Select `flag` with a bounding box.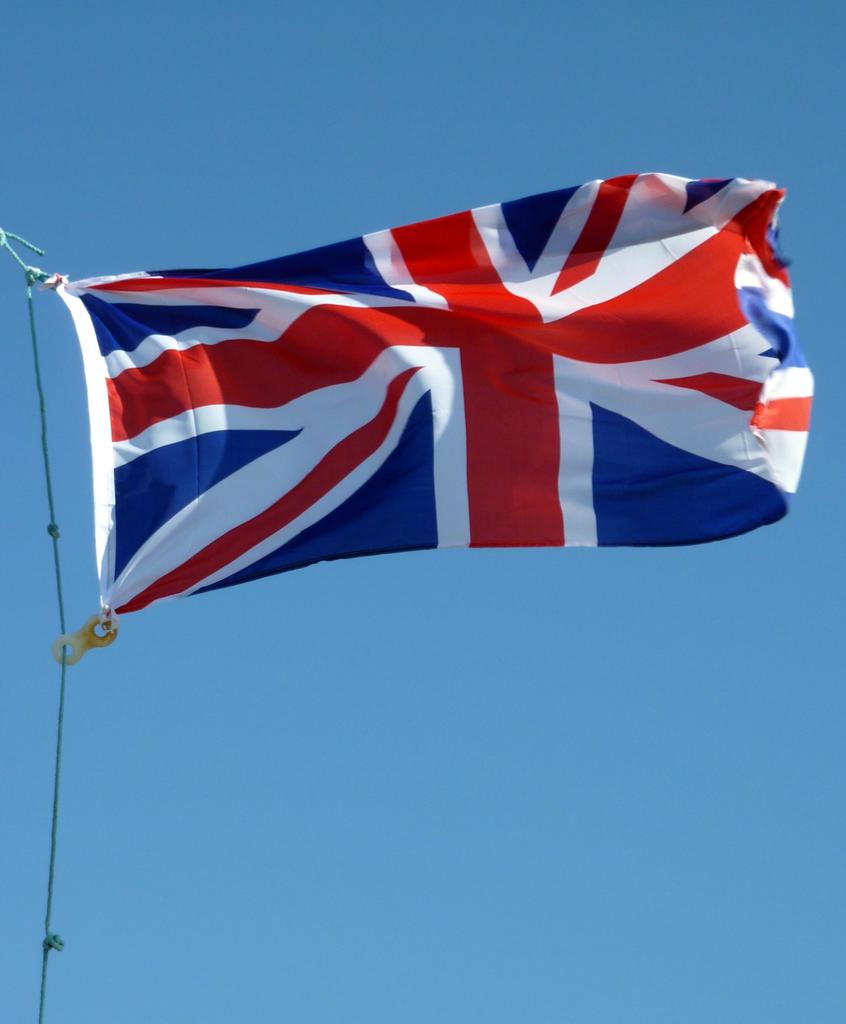
select_region(40, 155, 822, 664).
